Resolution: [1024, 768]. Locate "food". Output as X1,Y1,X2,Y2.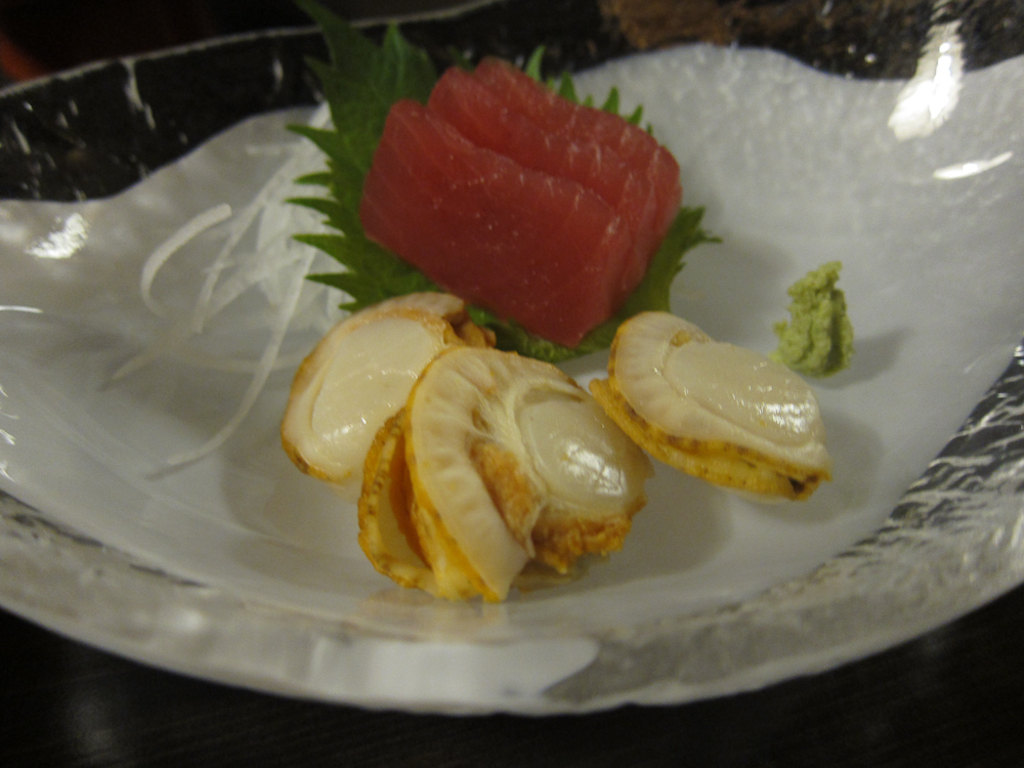
612,308,835,496.
